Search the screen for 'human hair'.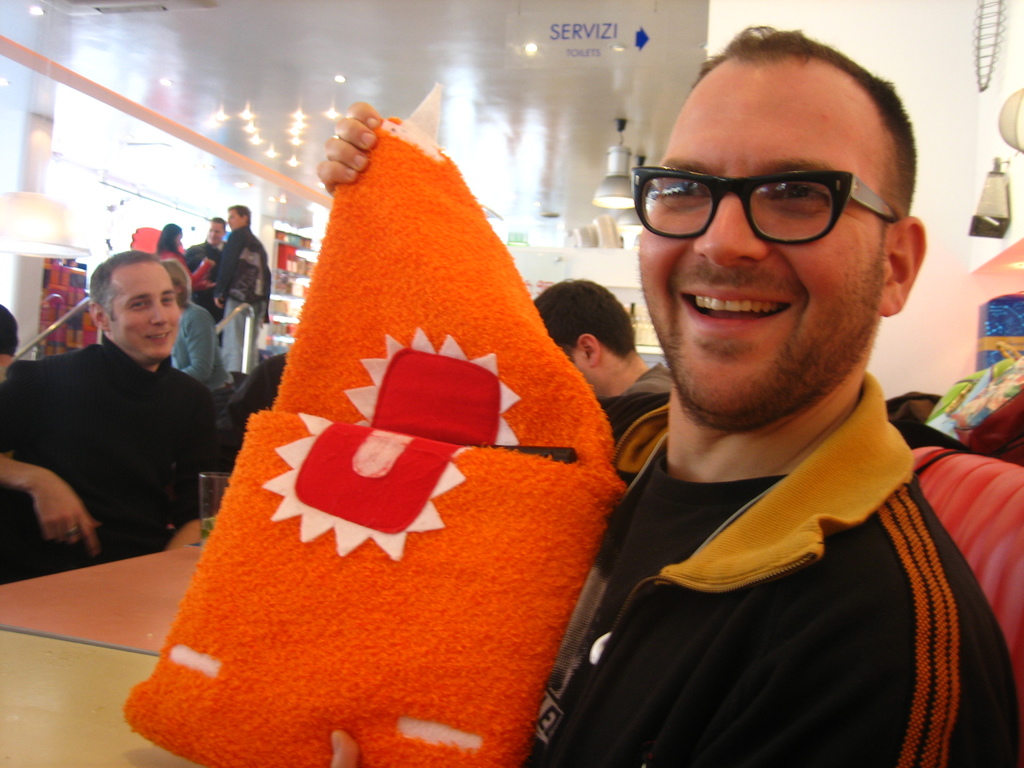
Found at {"x1": 159, "y1": 260, "x2": 193, "y2": 307}.
